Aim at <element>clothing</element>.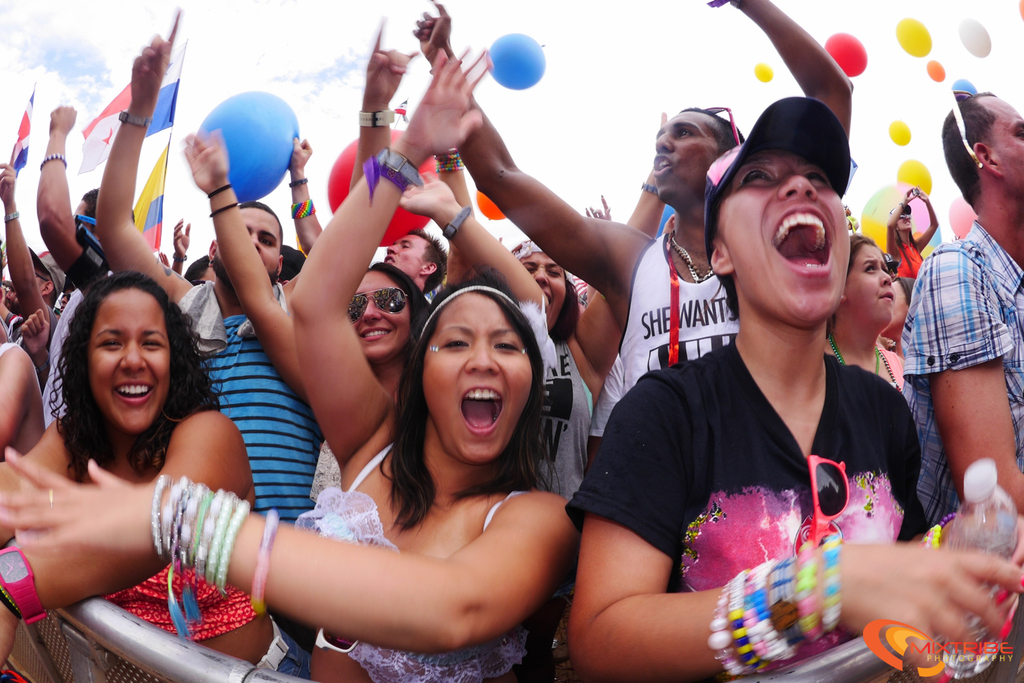
Aimed at region(199, 273, 327, 535).
